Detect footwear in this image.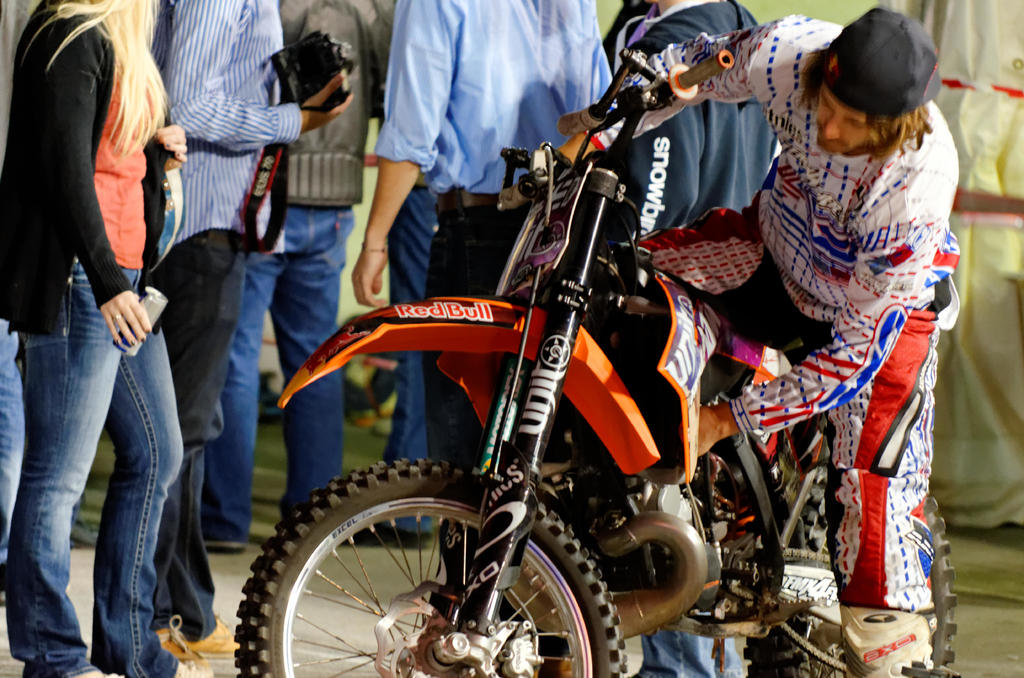
Detection: (148, 613, 213, 677).
